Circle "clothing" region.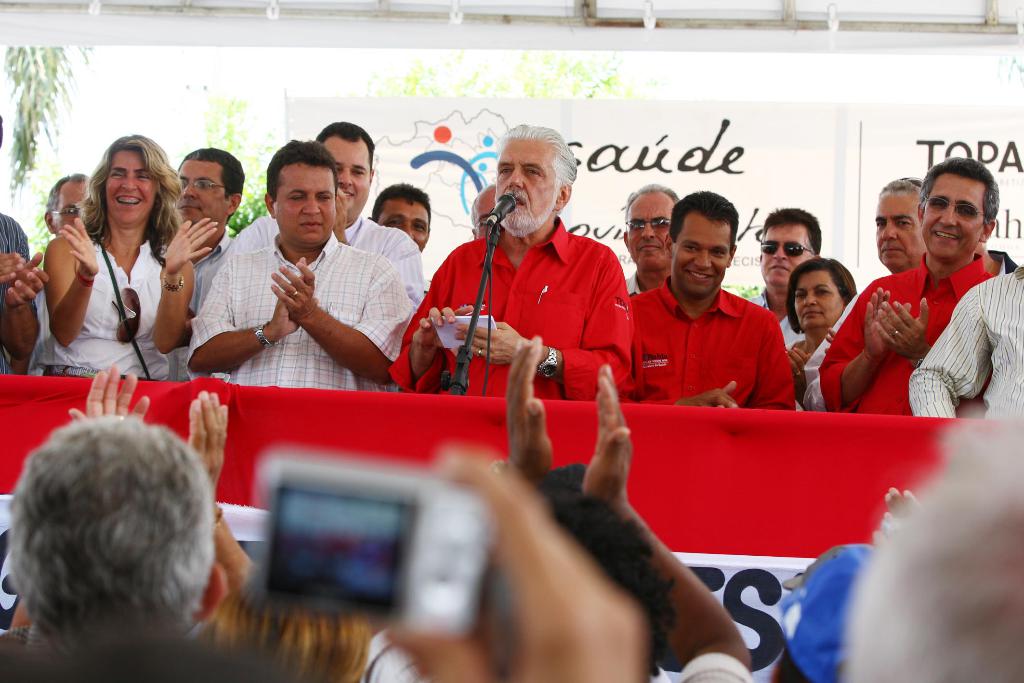
Region: pyautogui.locateOnScreen(359, 654, 759, 682).
